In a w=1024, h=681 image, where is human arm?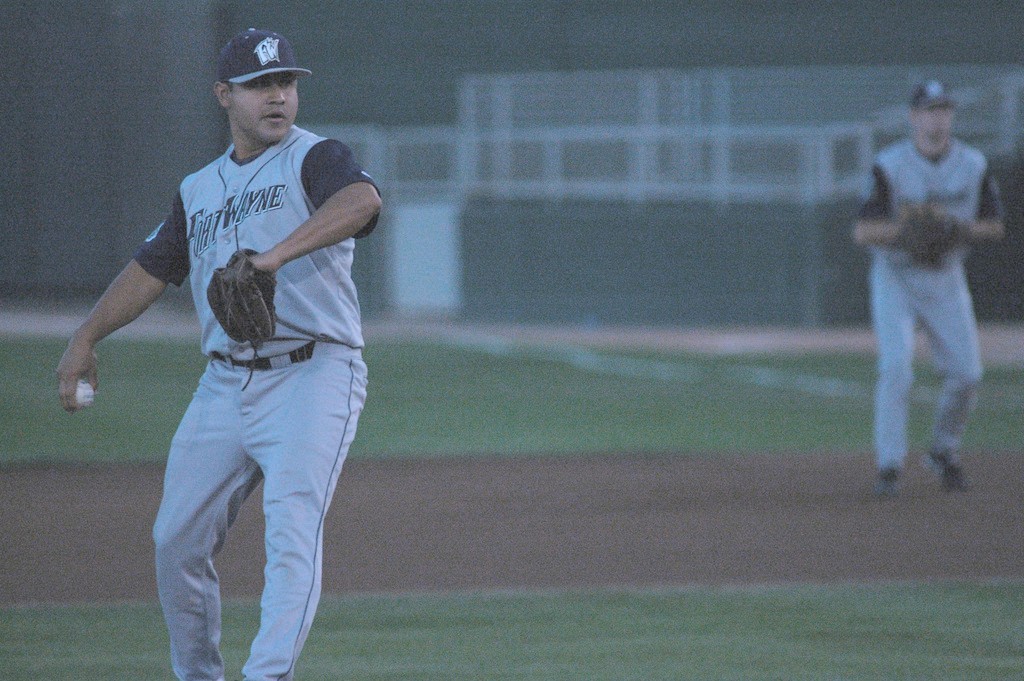
select_region(926, 149, 1013, 265).
